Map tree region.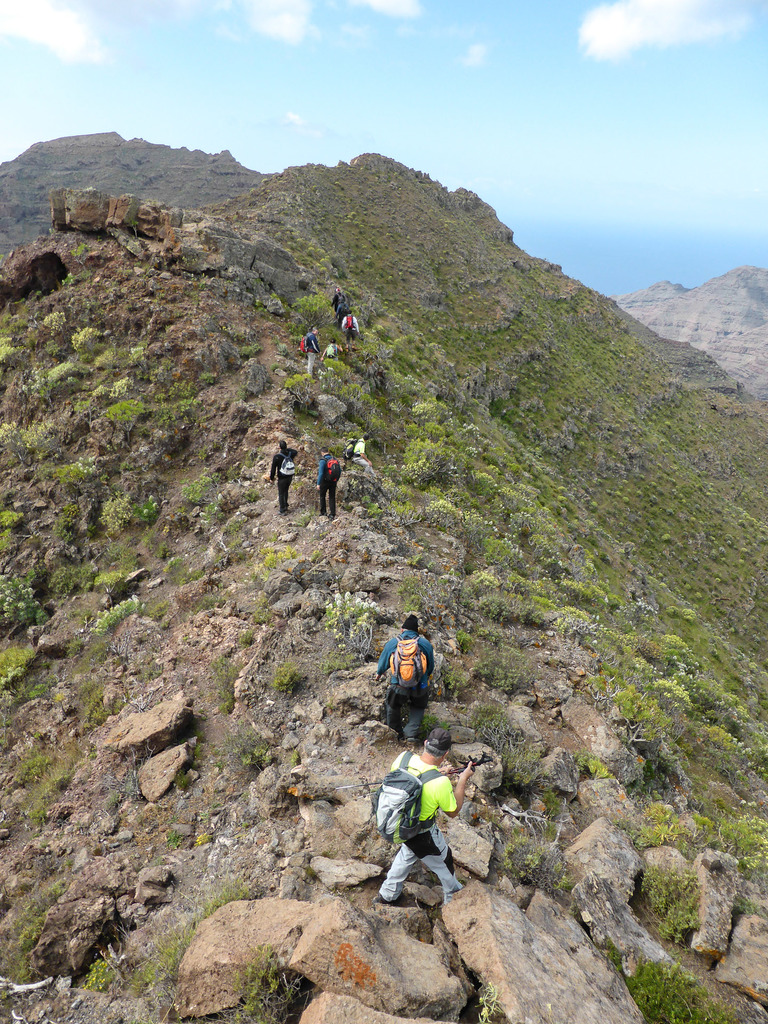
Mapped to bbox=[403, 401, 443, 446].
